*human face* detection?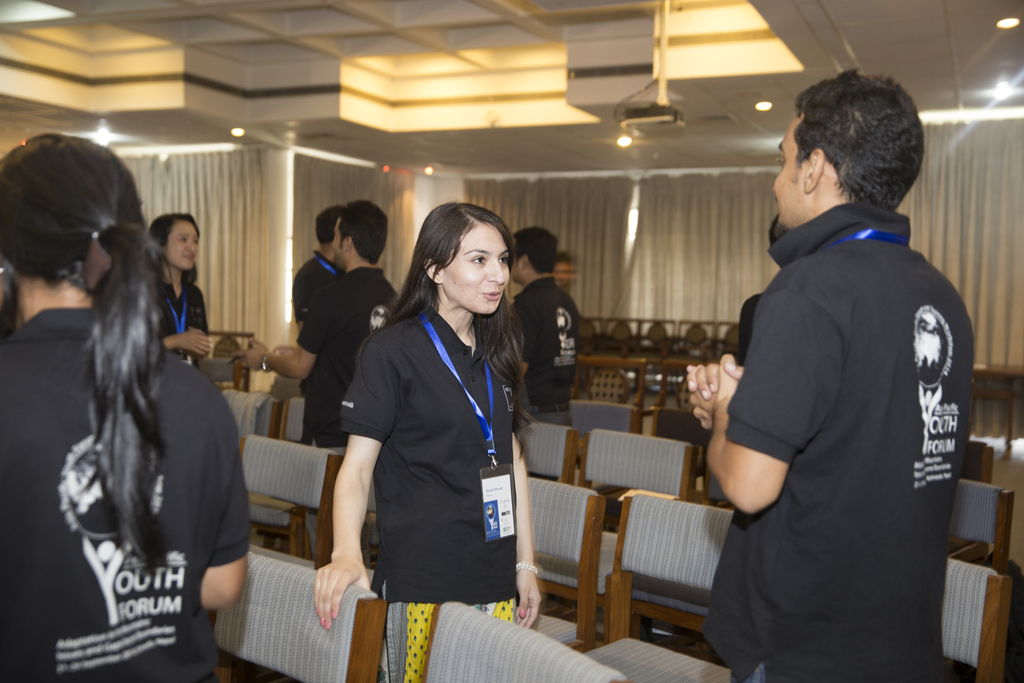
region(170, 217, 200, 273)
